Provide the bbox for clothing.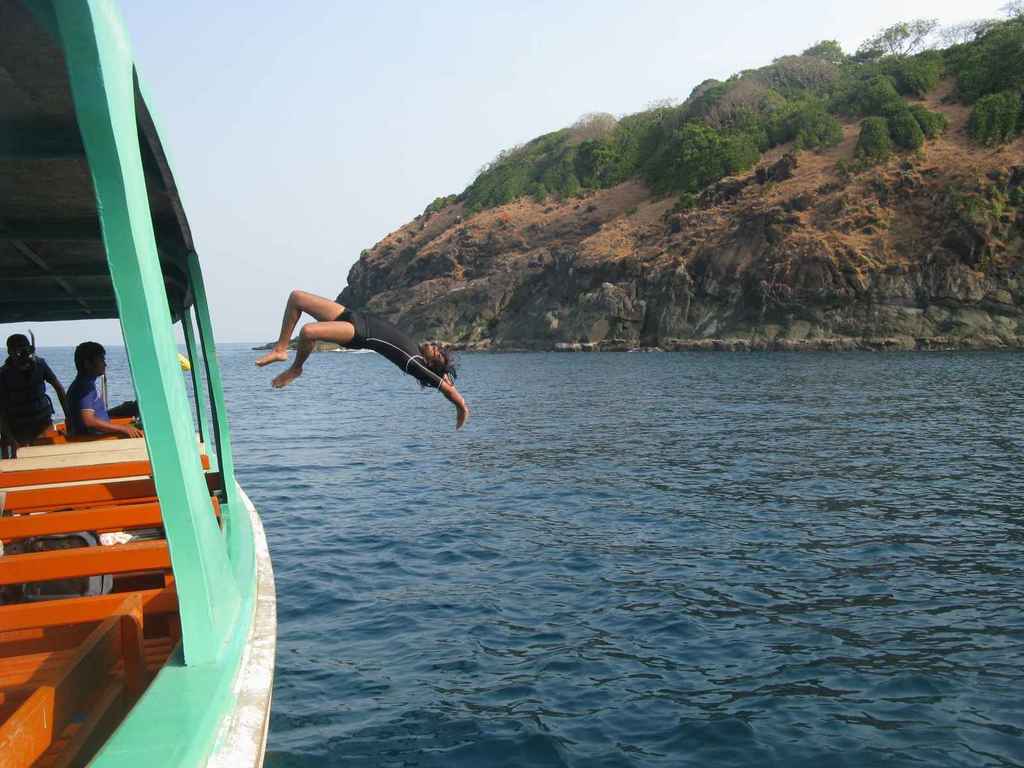
locate(63, 369, 107, 438).
